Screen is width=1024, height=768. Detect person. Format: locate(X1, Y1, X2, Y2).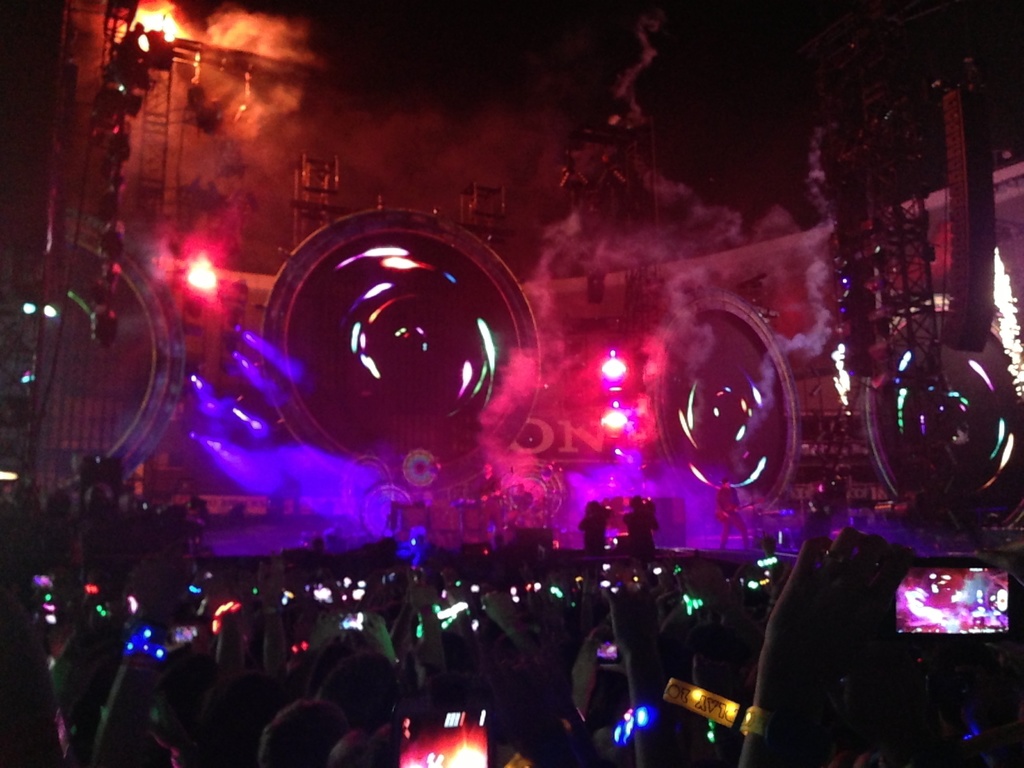
locate(739, 535, 971, 767).
